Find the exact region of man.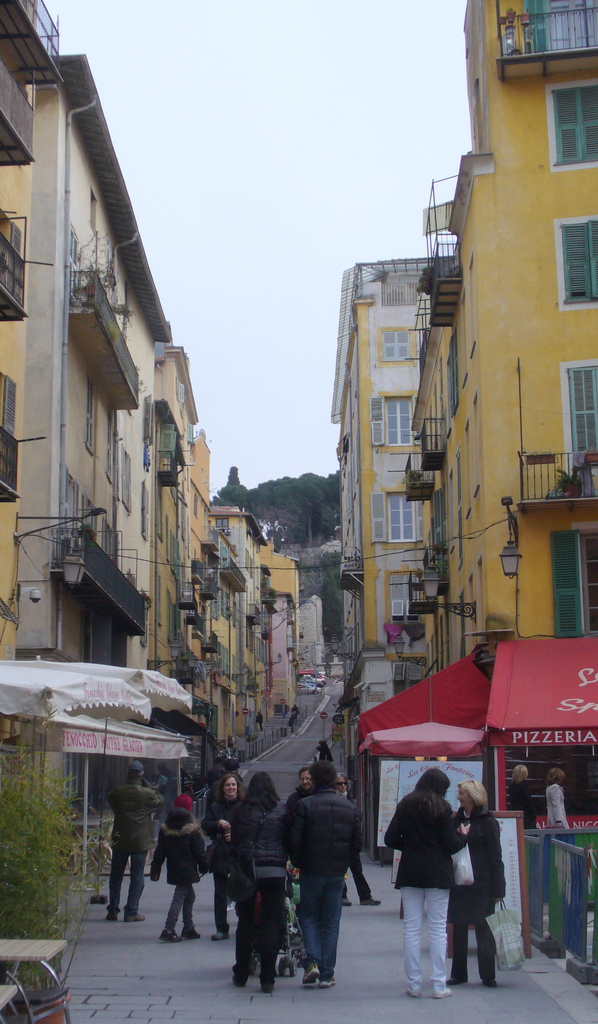
Exact region: locate(108, 760, 170, 921).
